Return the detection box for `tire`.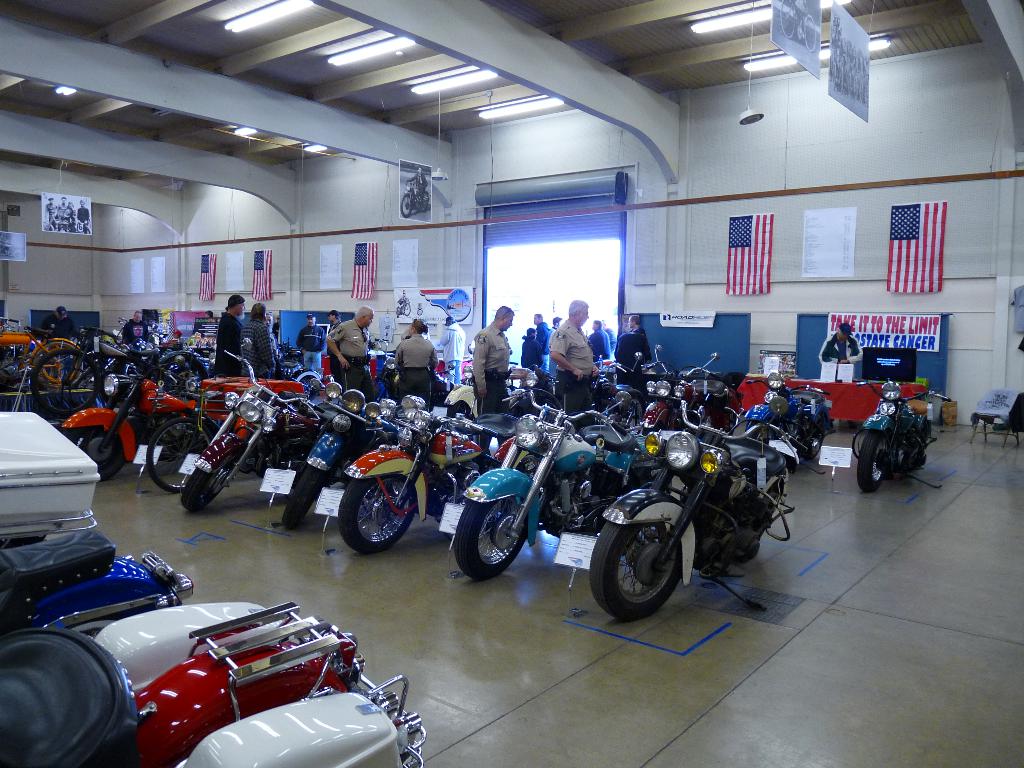
left=401, top=195, right=412, bottom=218.
